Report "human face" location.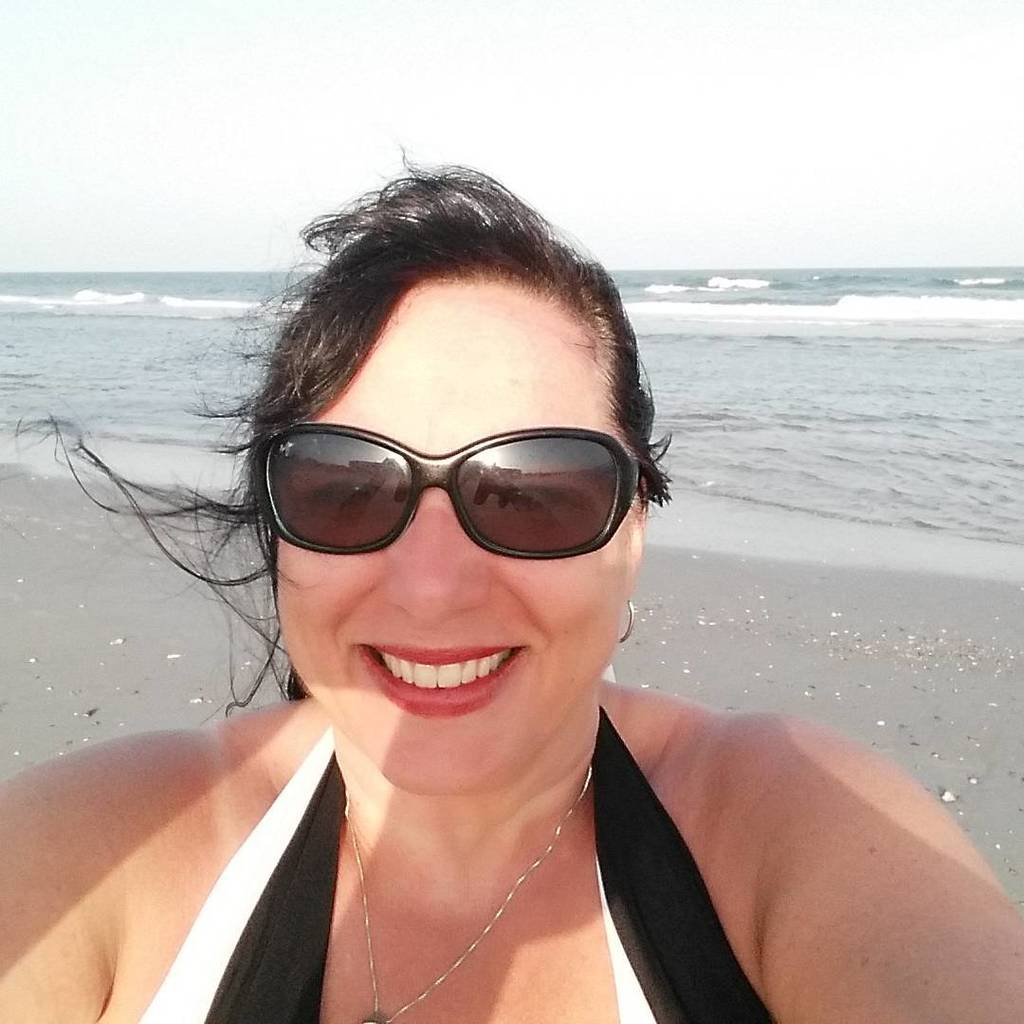
Report: <region>274, 265, 648, 797</region>.
